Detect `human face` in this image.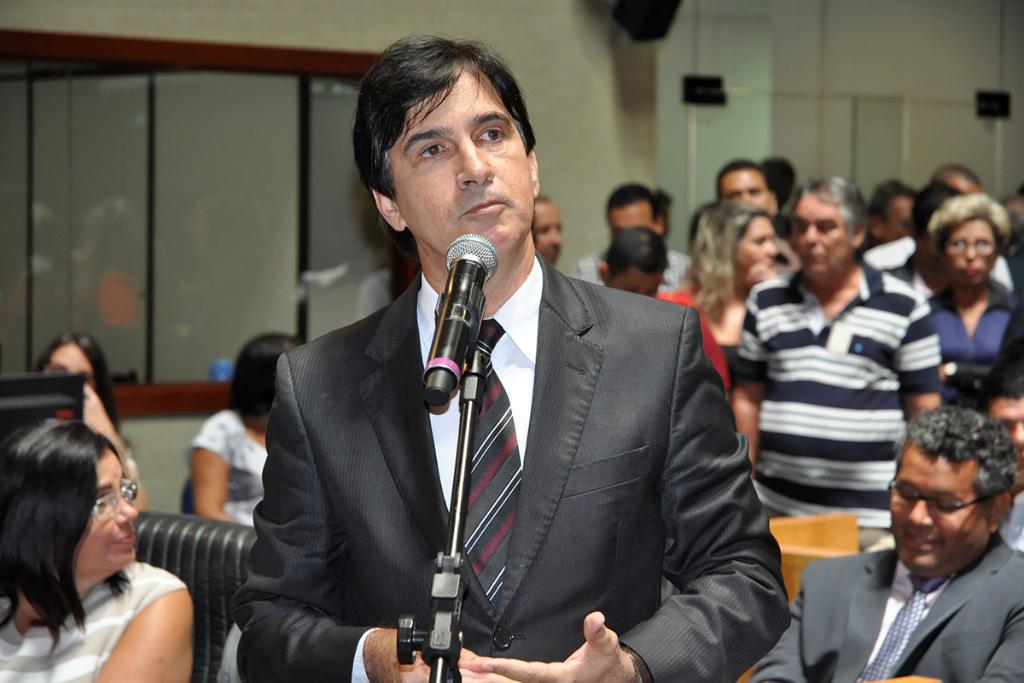
Detection: (614, 266, 662, 299).
